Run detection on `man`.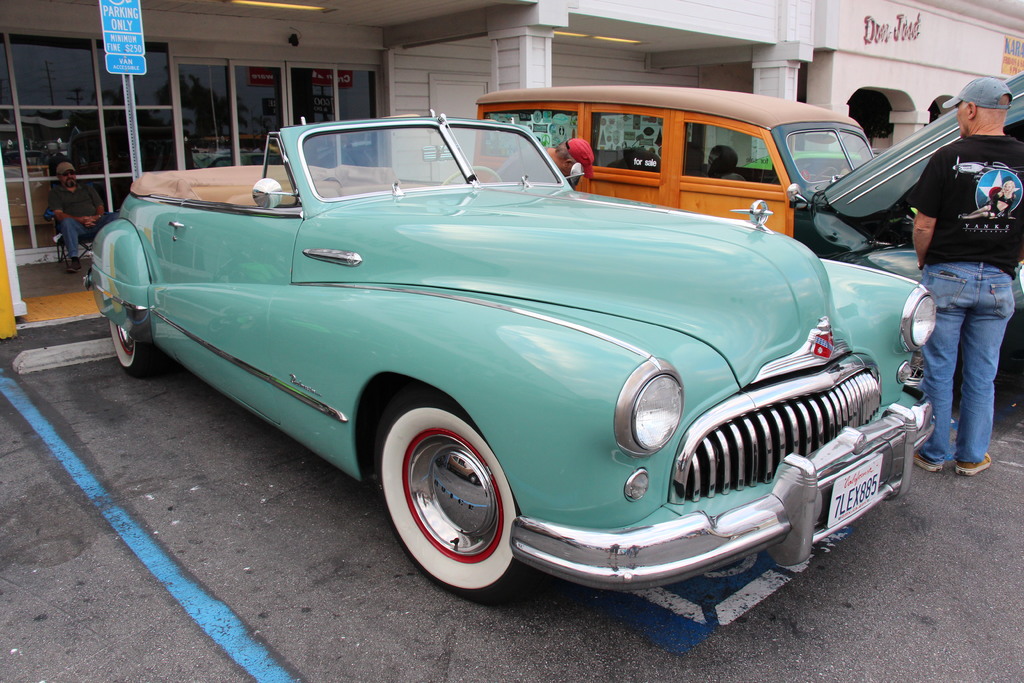
Result: crop(876, 68, 1016, 491).
